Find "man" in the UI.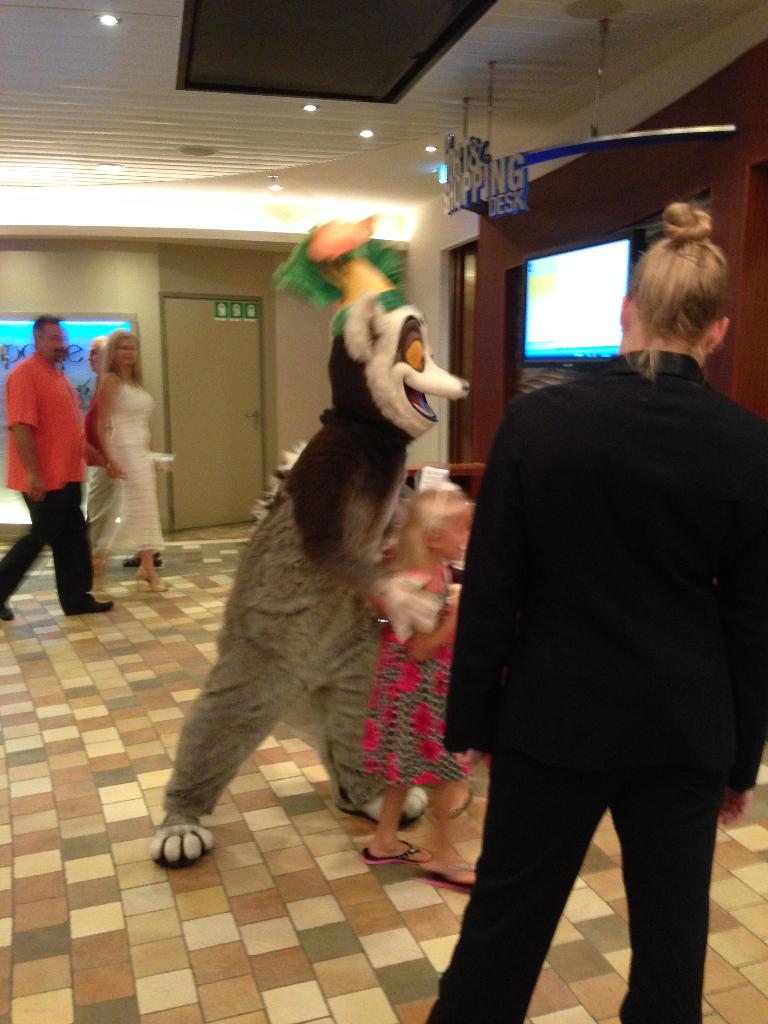
UI element at (left=444, top=241, right=765, bottom=1023).
